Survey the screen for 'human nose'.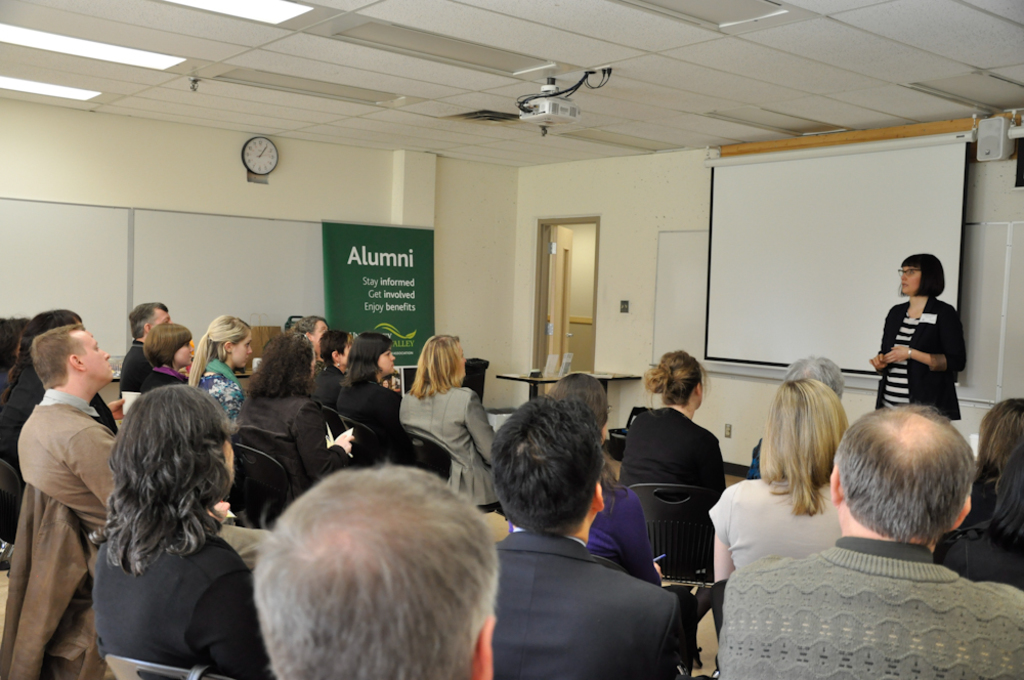
Survey found: (390, 352, 396, 357).
